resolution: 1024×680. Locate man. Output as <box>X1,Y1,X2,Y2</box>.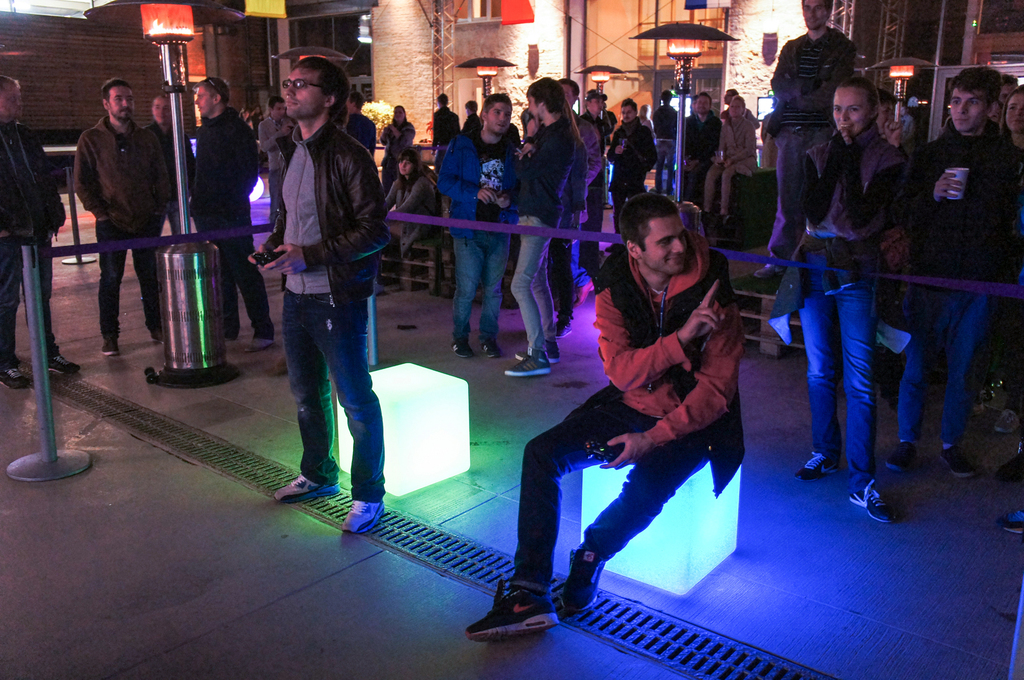
<box>555,75,600,264</box>.
